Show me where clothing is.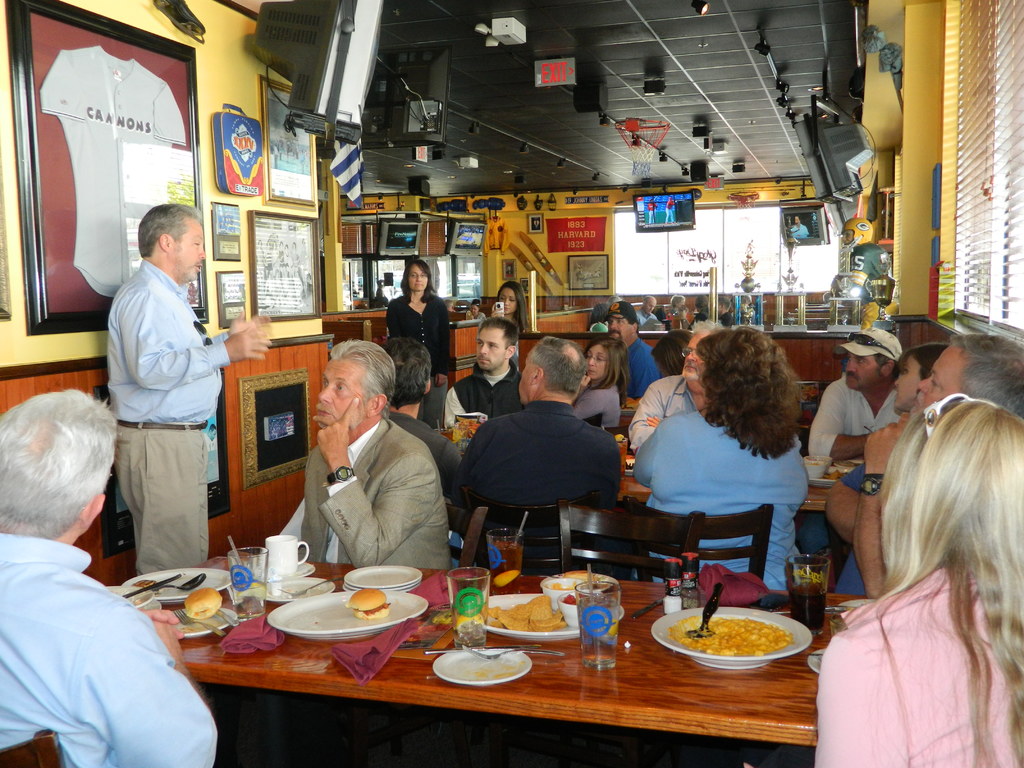
clothing is at (left=665, top=201, right=676, bottom=223).
